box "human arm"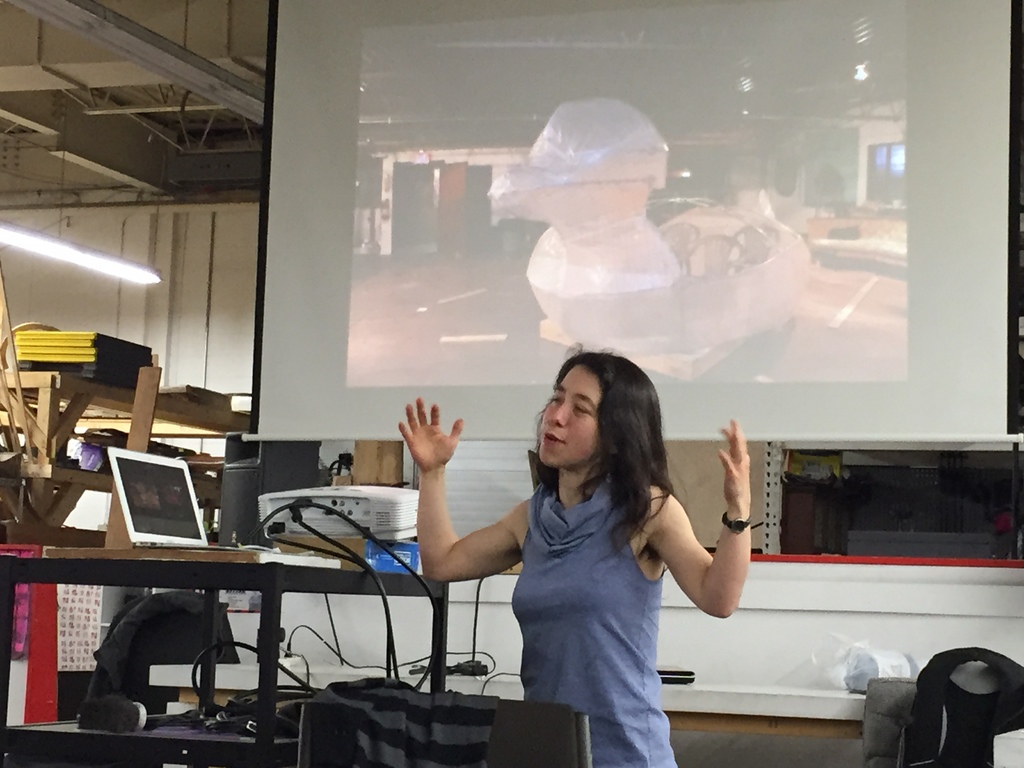
[x1=392, y1=424, x2=520, y2=616]
